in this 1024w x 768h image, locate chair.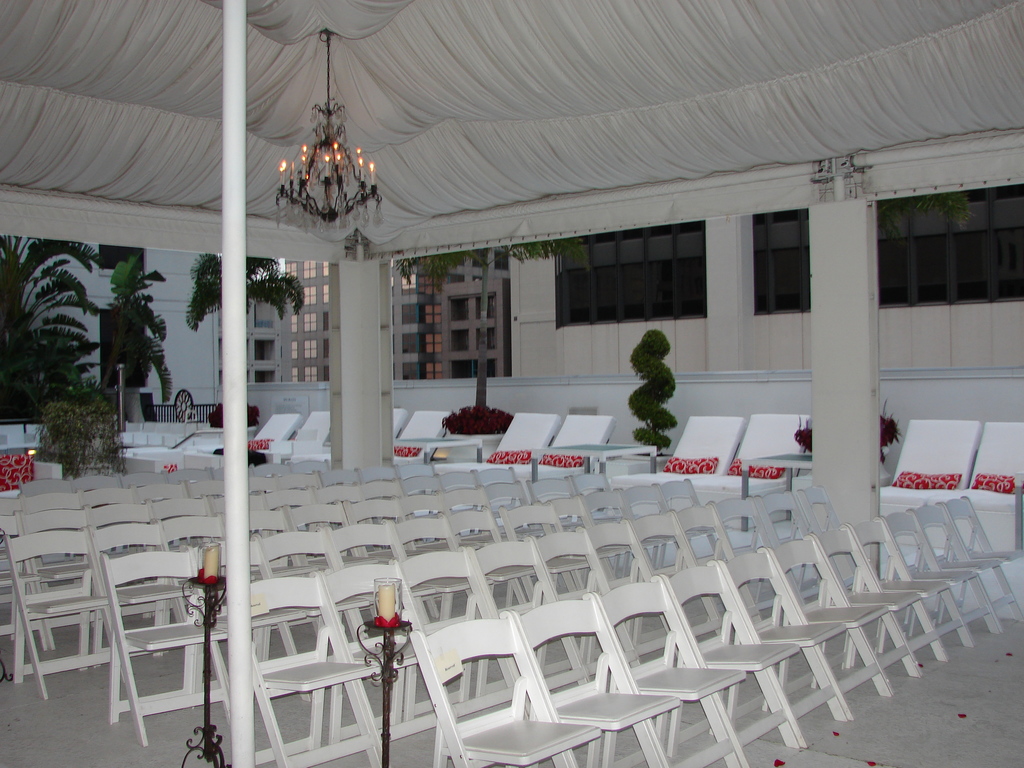
Bounding box: (left=883, top=512, right=1002, bottom=640).
